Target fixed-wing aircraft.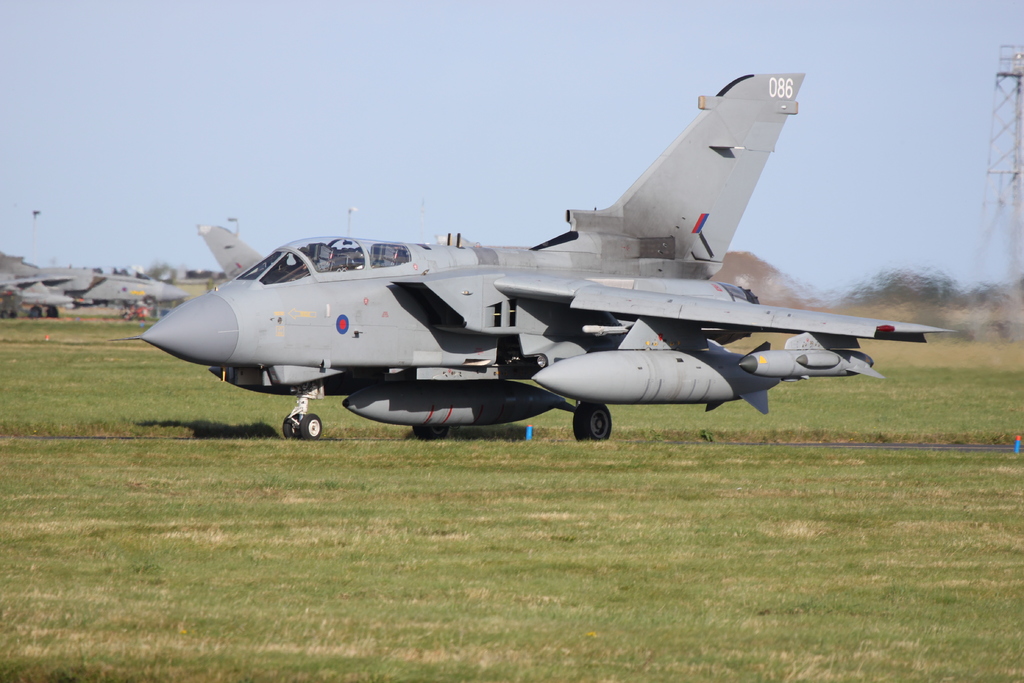
Target region: box=[111, 63, 959, 441].
